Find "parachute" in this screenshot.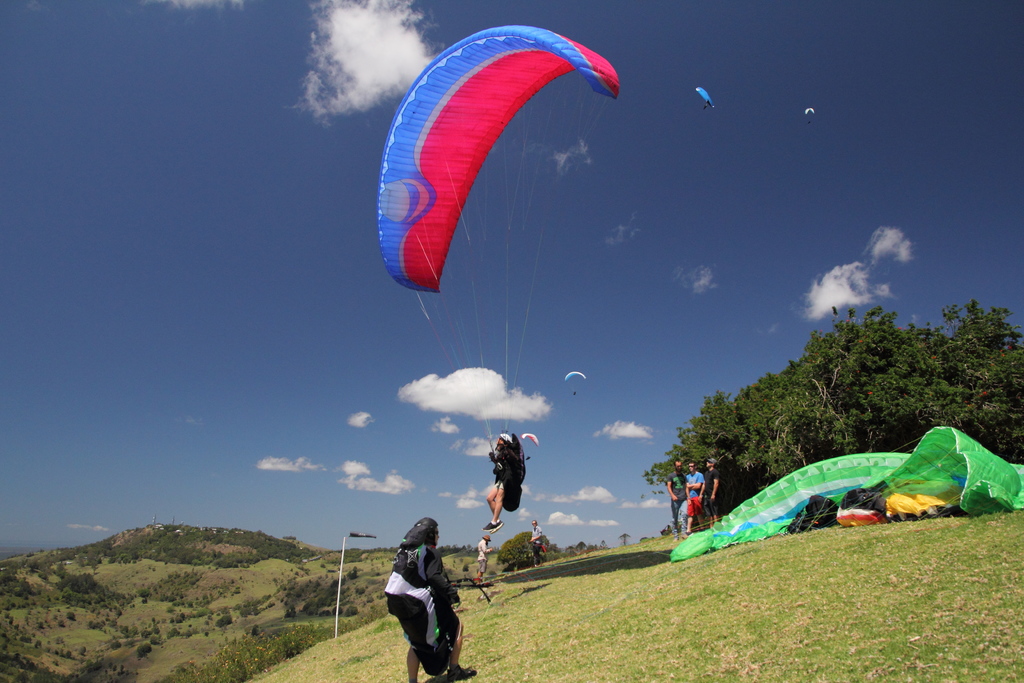
The bounding box for "parachute" is bbox=[696, 85, 713, 111].
